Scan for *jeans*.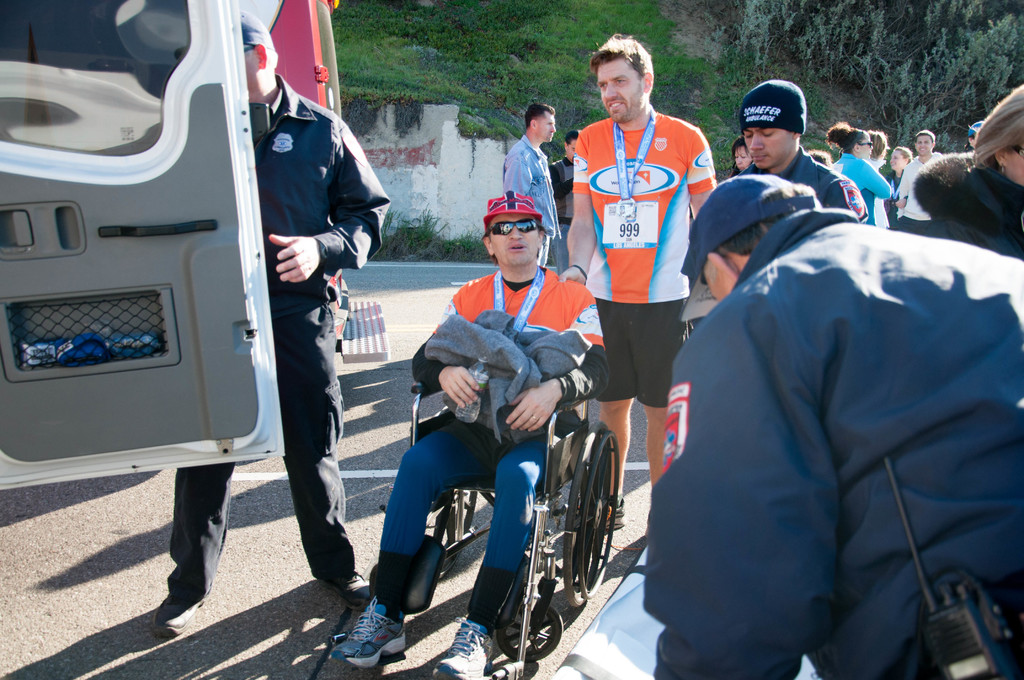
Scan result: bbox=[161, 275, 354, 617].
